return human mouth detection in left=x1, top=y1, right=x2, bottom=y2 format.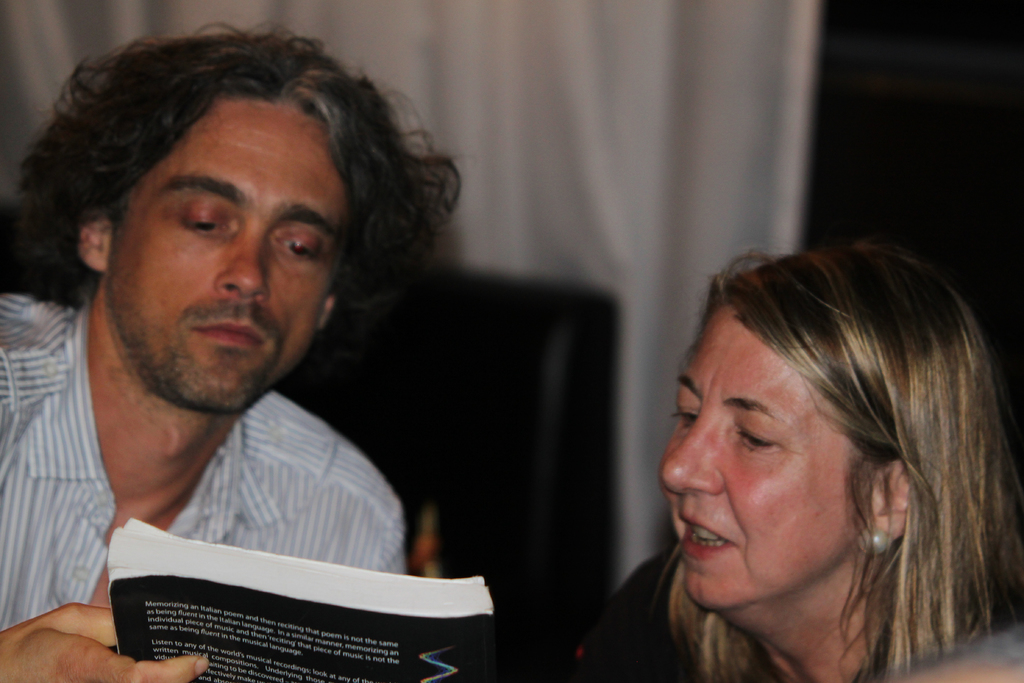
left=676, top=514, right=744, bottom=567.
